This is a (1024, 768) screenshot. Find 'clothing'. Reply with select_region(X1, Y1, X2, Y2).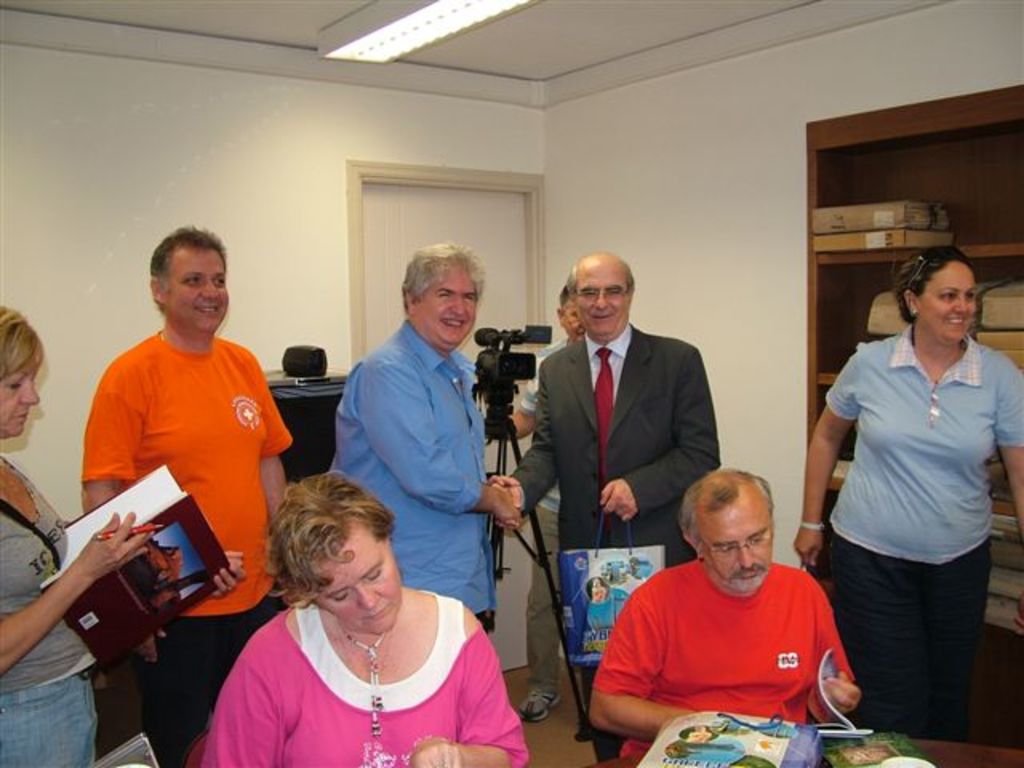
select_region(816, 318, 1022, 734).
